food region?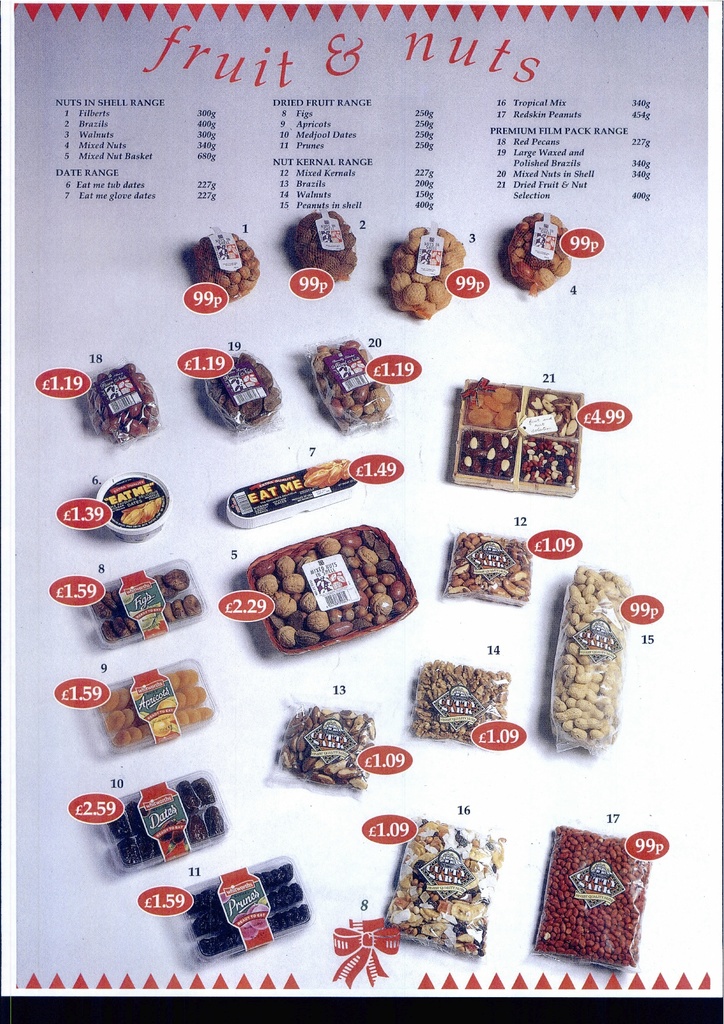
204 803 225 837
